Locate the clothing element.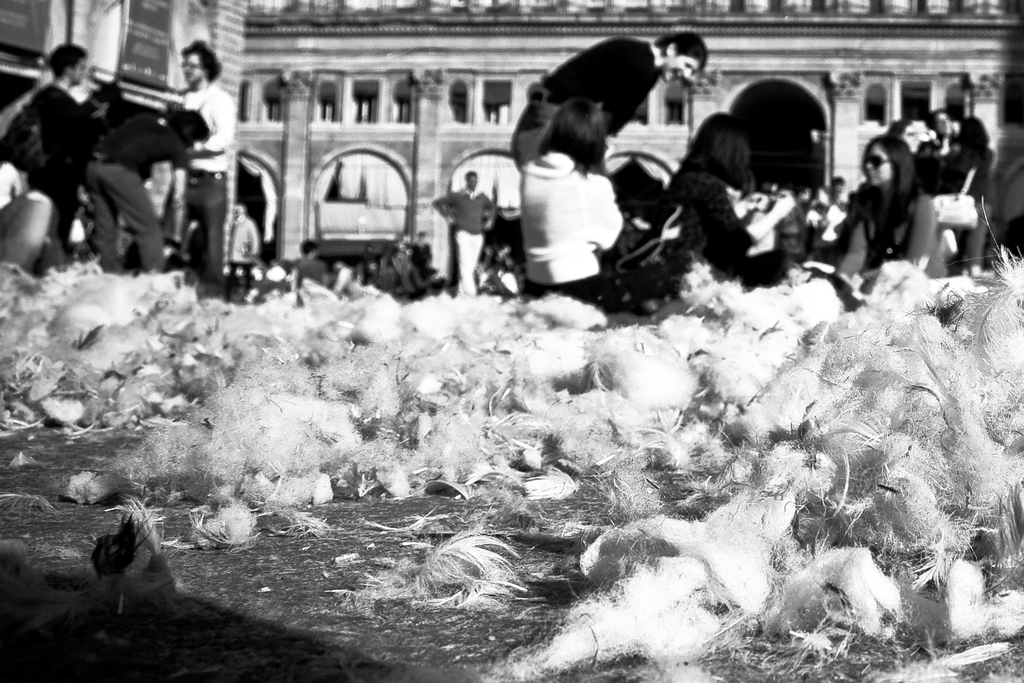
Element bbox: <box>182,79,237,281</box>.
